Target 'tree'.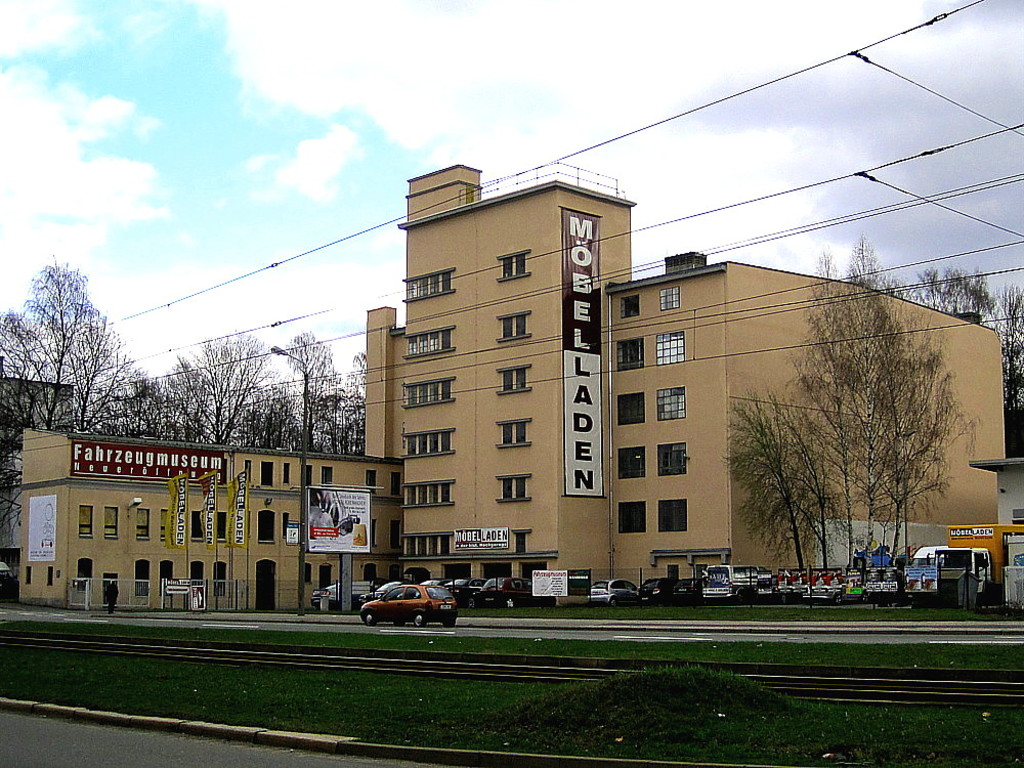
Target region: crop(276, 323, 346, 459).
